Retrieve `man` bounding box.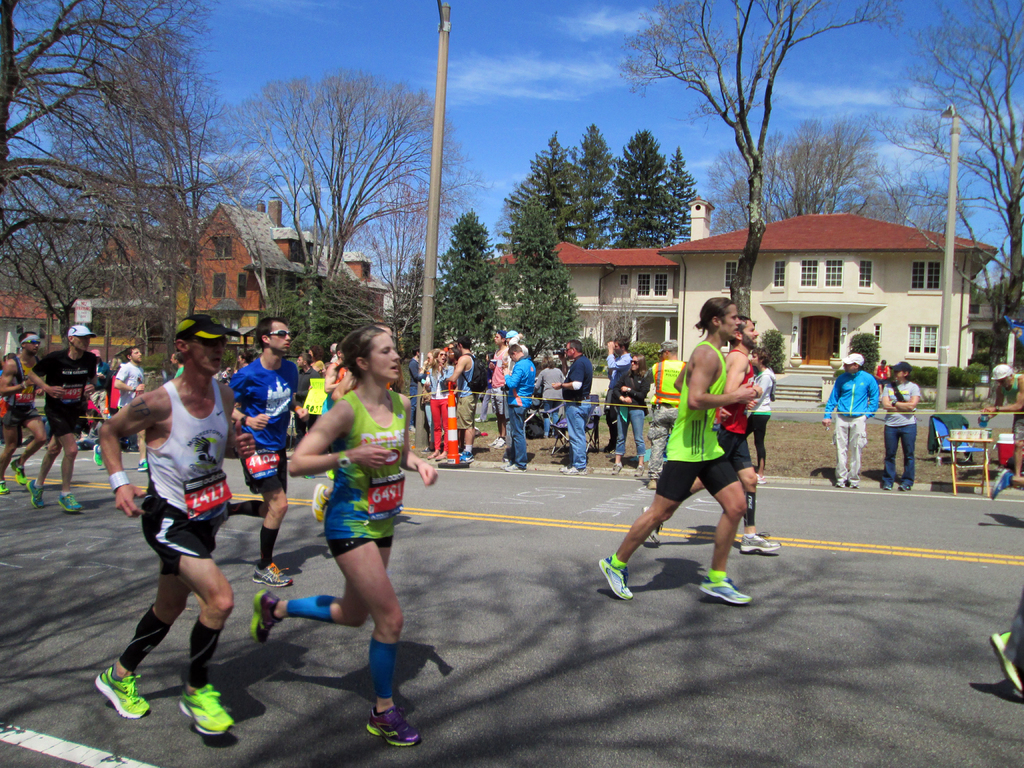
Bounding box: <bbox>550, 340, 594, 470</bbox>.
